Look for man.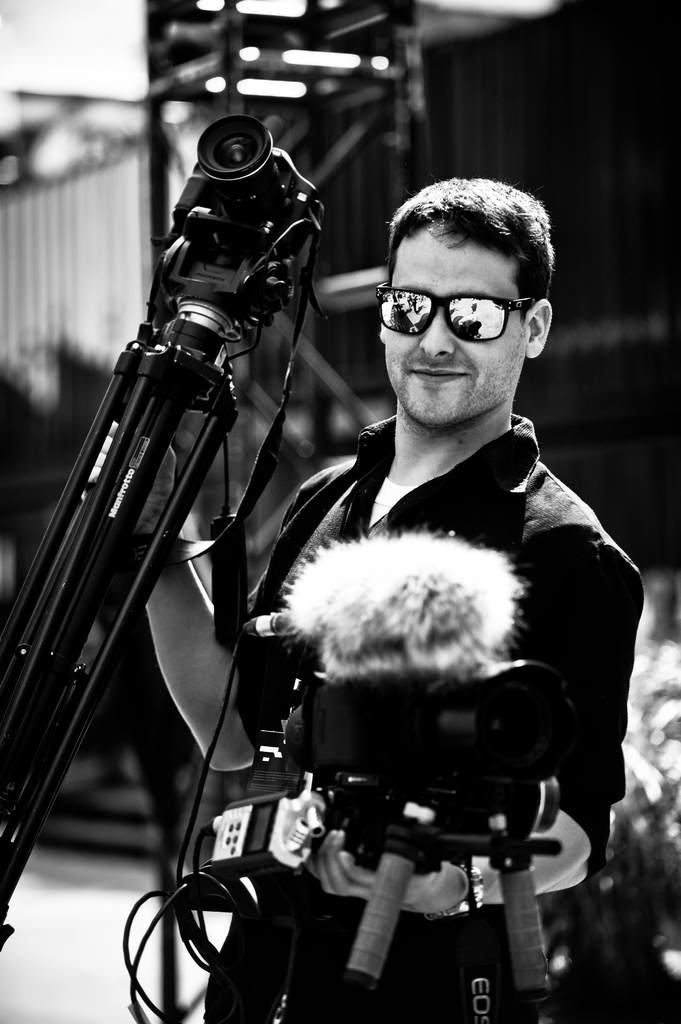
Found: bbox(149, 183, 669, 974).
